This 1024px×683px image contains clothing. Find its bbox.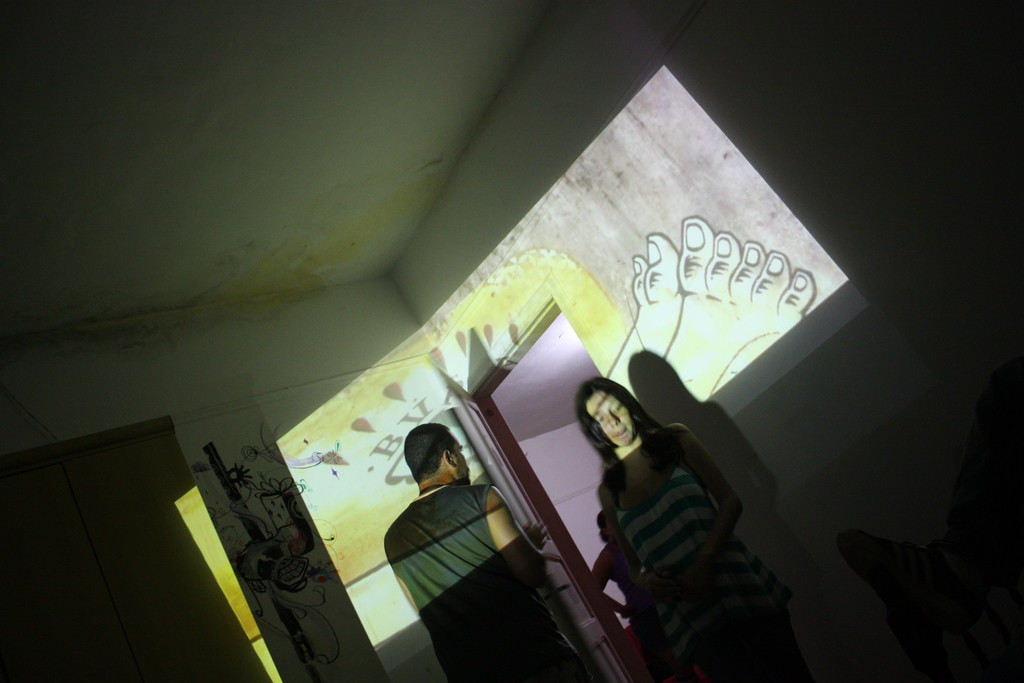
x1=566 y1=369 x2=800 y2=666.
